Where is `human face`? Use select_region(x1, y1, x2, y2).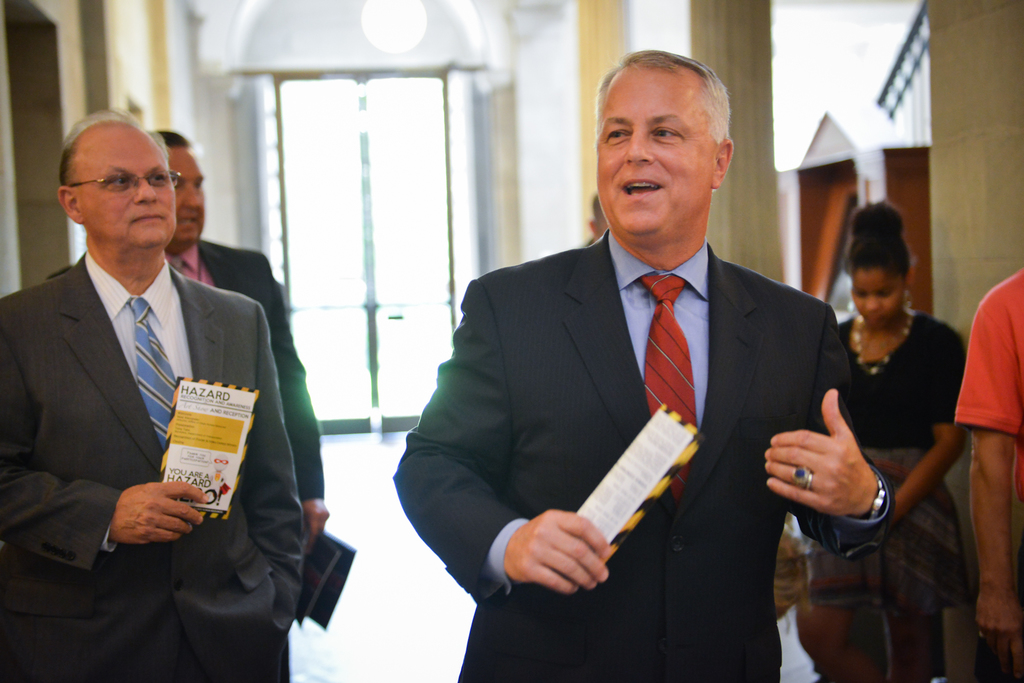
select_region(176, 150, 218, 246).
